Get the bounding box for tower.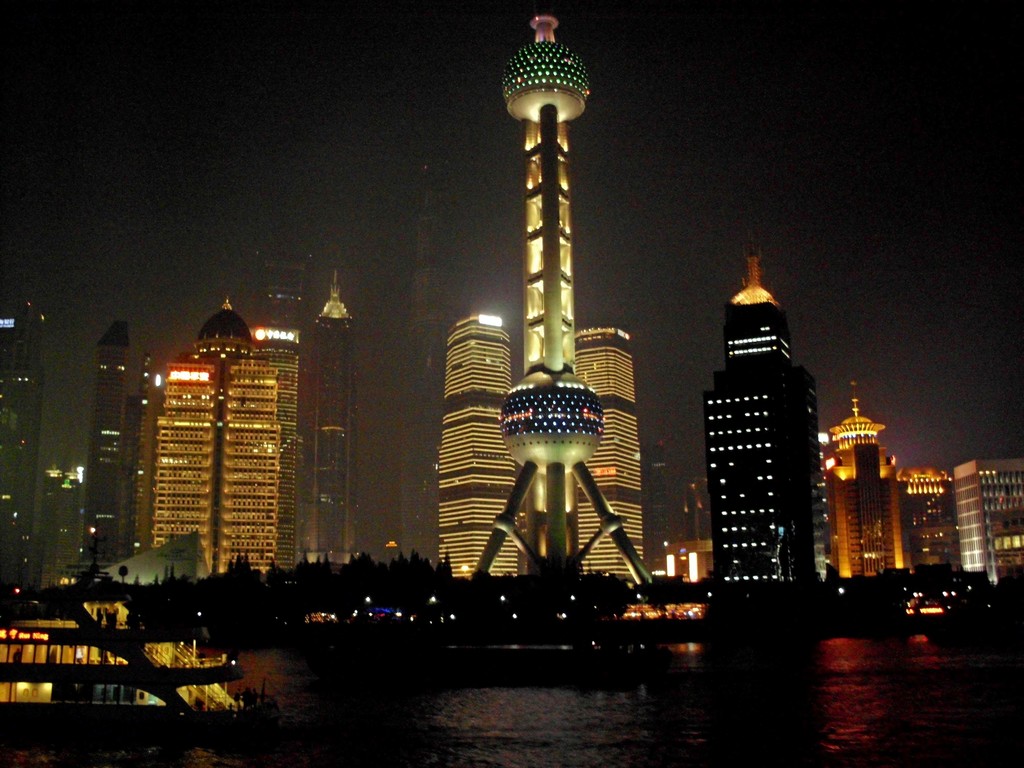
select_region(956, 454, 1017, 586).
